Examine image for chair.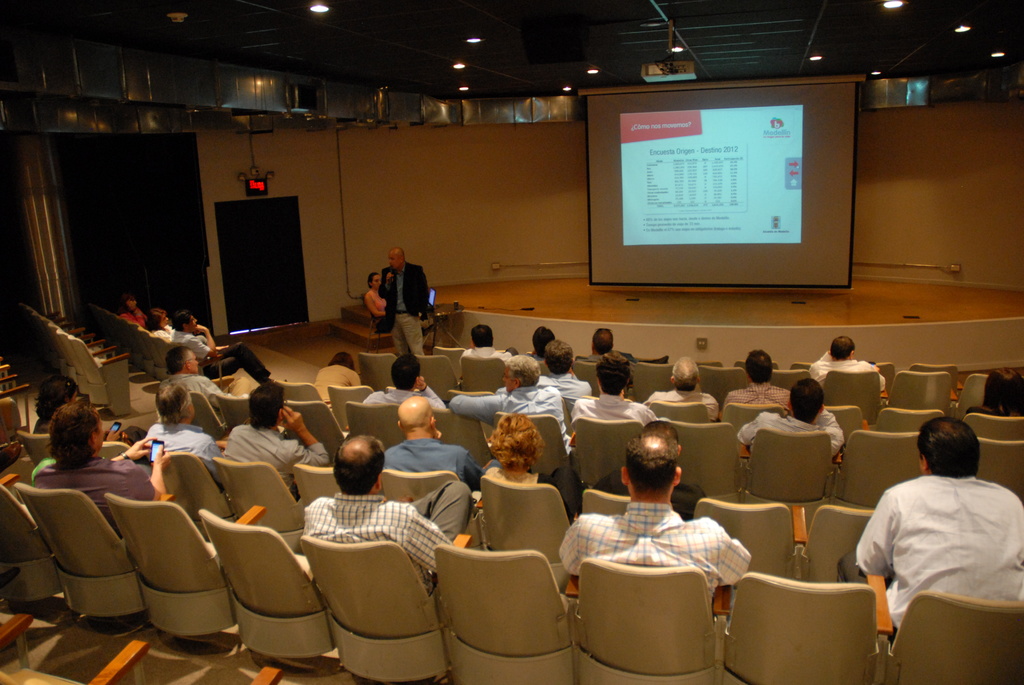
Examination result: 14,476,172,618.
